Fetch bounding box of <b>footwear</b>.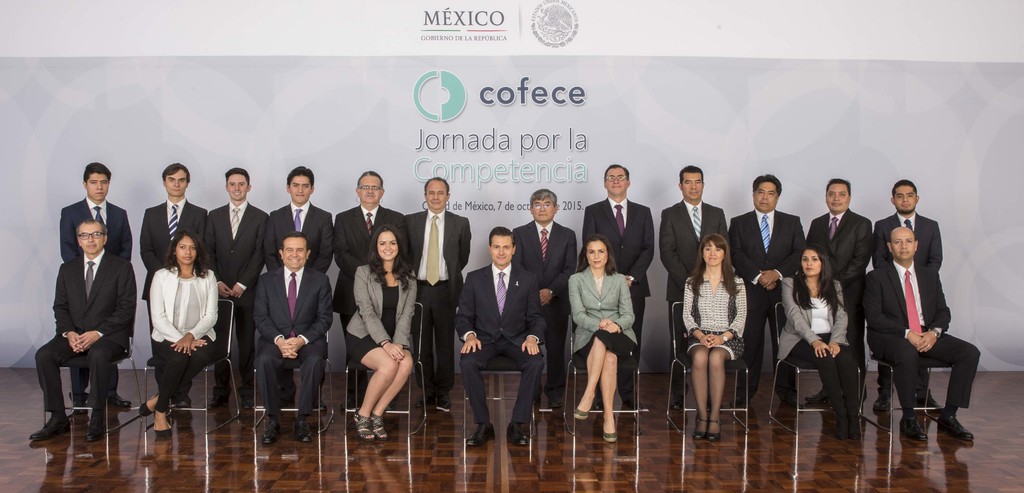
Bbox: {"left": 692, "top": 416, "right": 707, "bottom": 439}.
